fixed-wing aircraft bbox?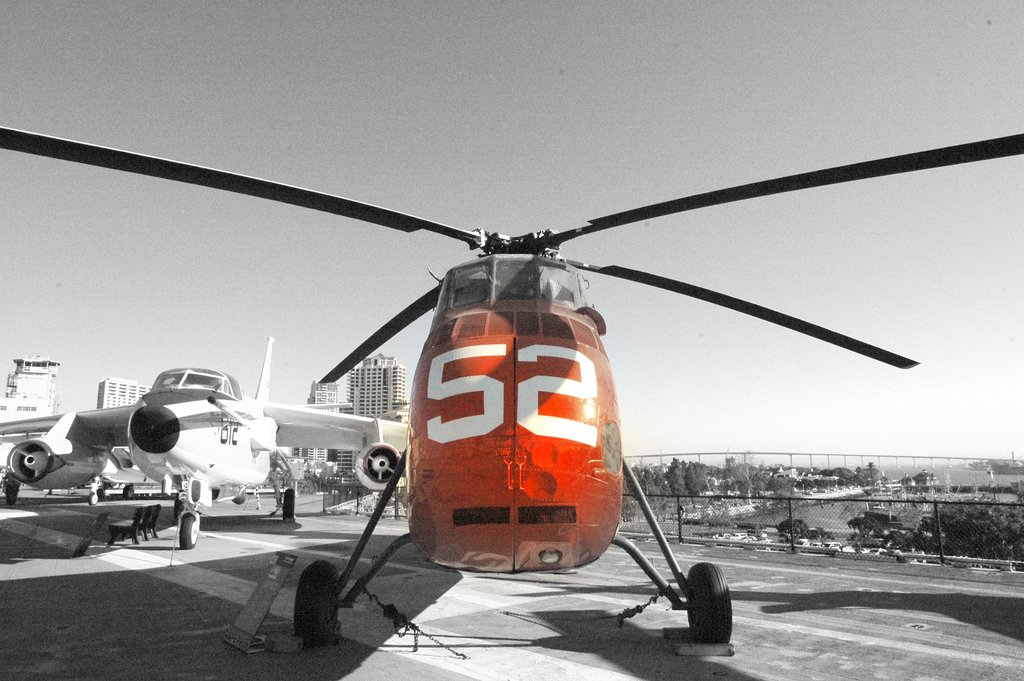
bbox=(0, 339, 420, 548)
